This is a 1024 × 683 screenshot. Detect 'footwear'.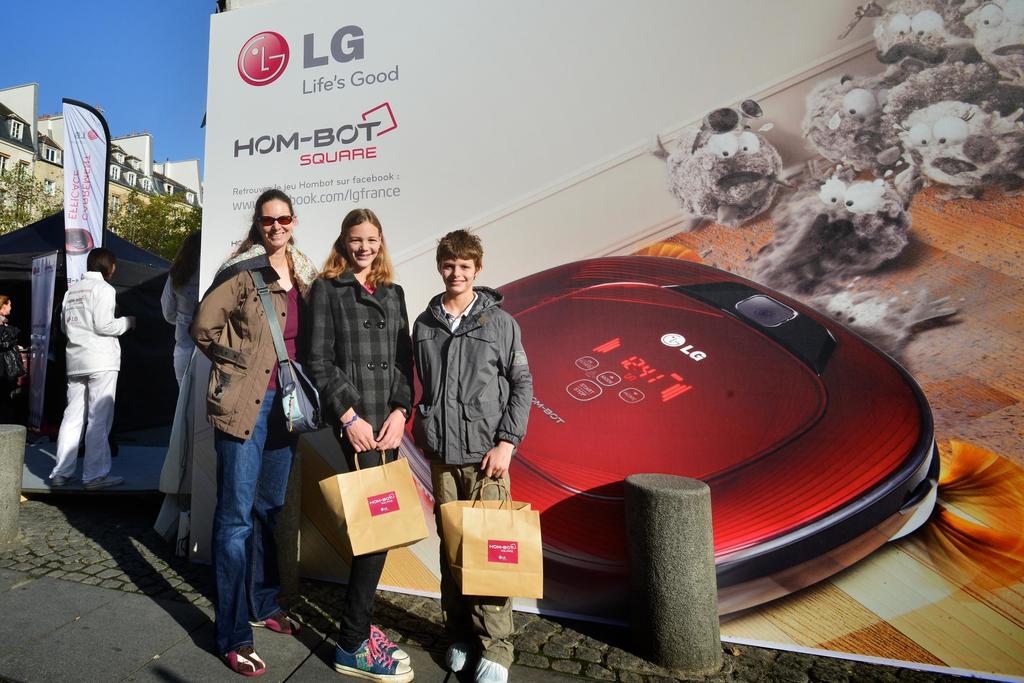
locate(51, 475, 63, 488).
